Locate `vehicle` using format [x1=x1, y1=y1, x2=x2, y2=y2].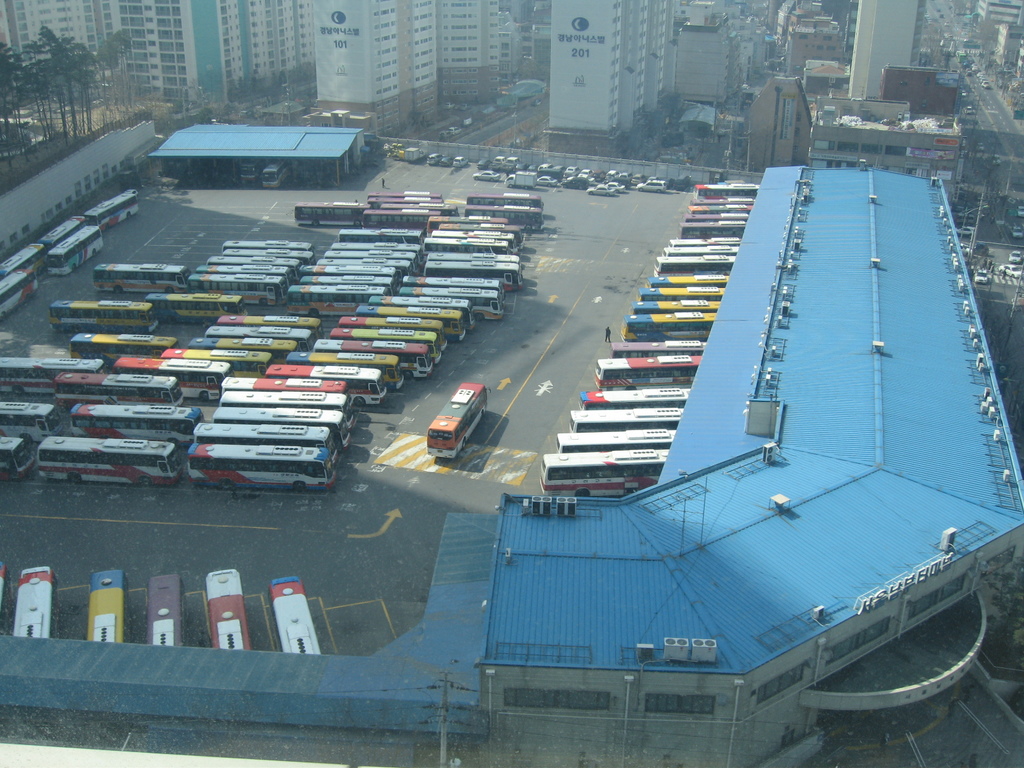
[x1=91, y1=570, x2=128, y2=645].
